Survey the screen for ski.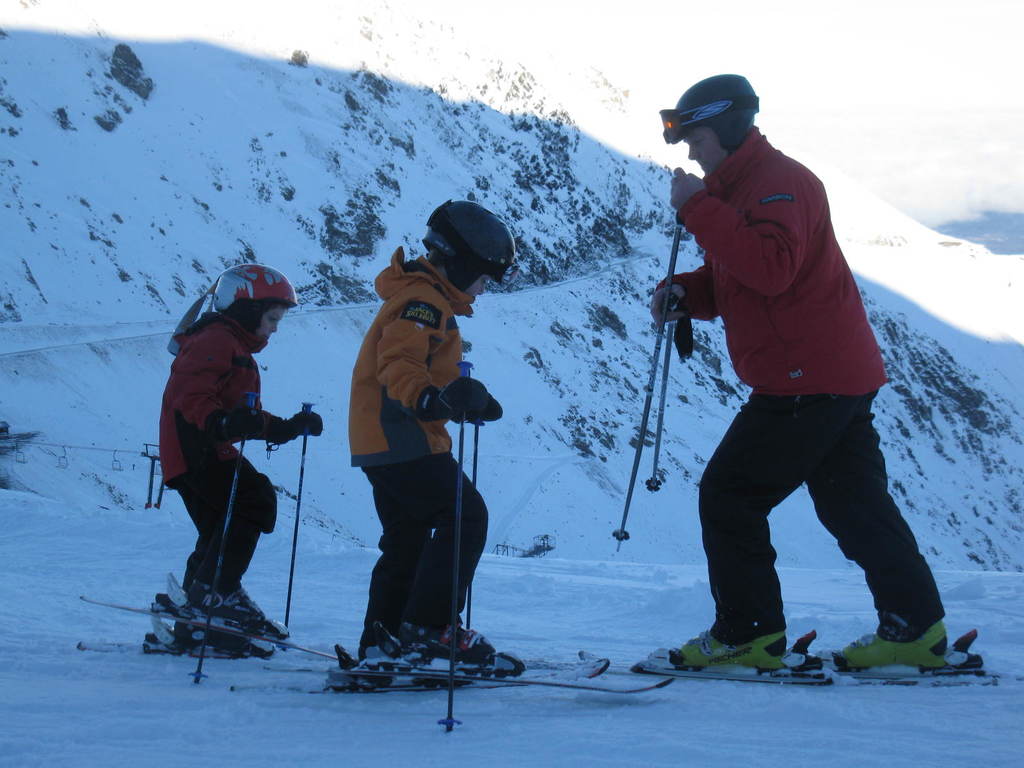
Survey found: {"x1": 828, "y1": 653, "x2": 980, "y2": 683}.
